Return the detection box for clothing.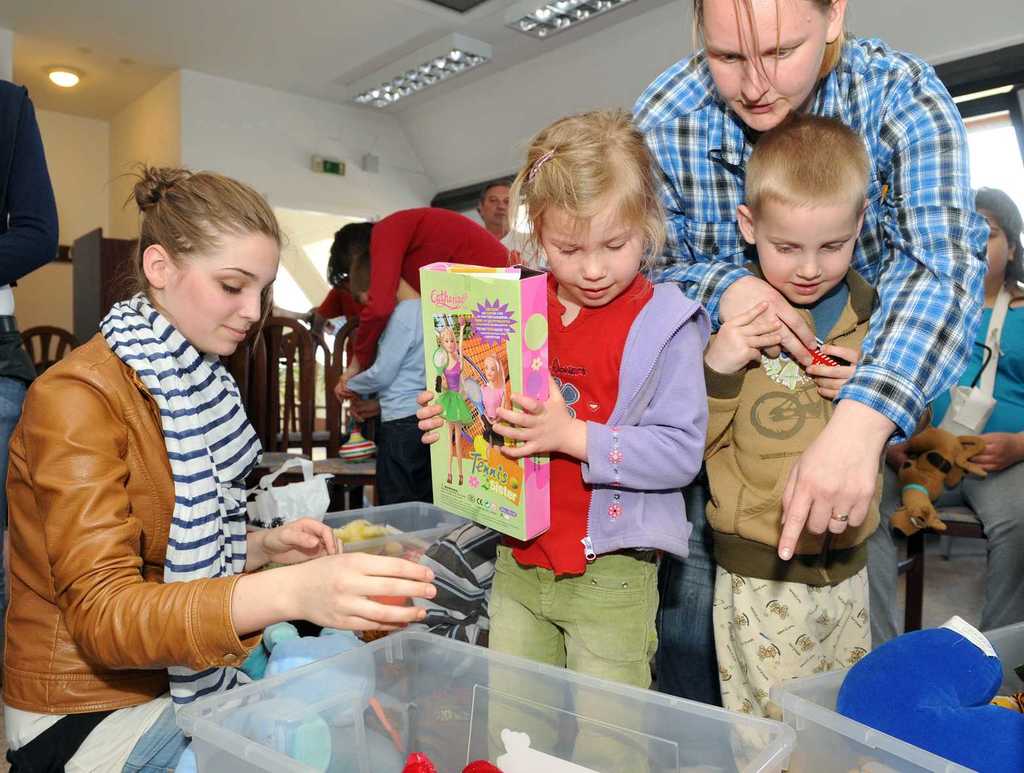
bbox(701, 265, 887, 589).
